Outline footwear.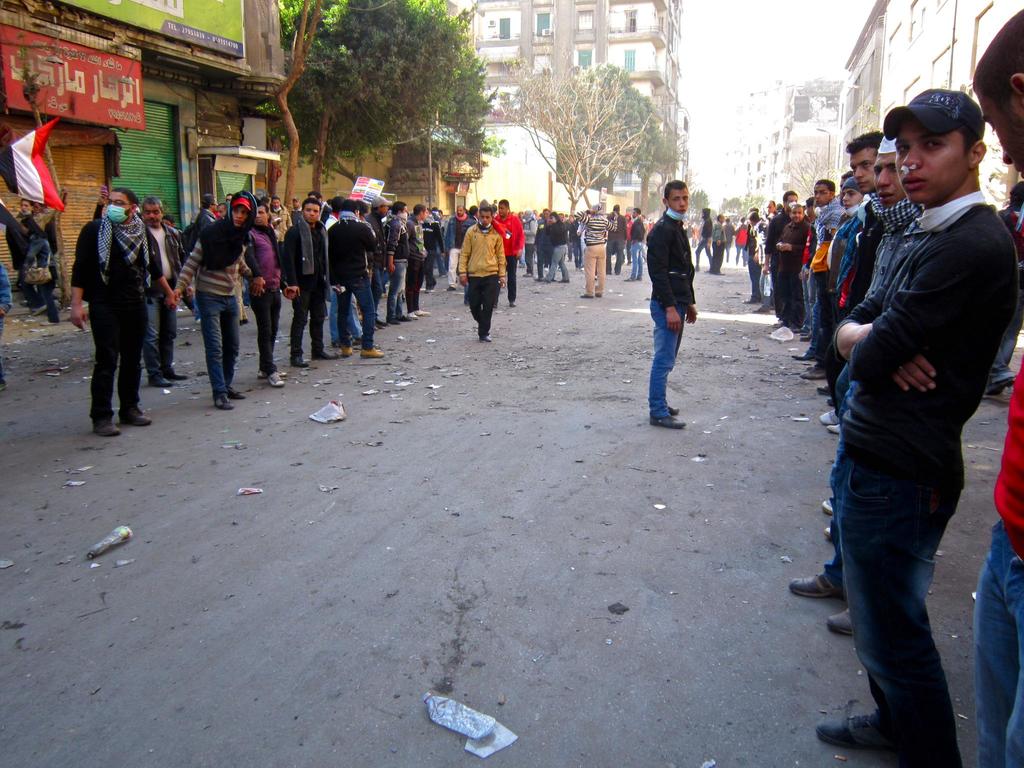
Outline: 414/310/425/315.
